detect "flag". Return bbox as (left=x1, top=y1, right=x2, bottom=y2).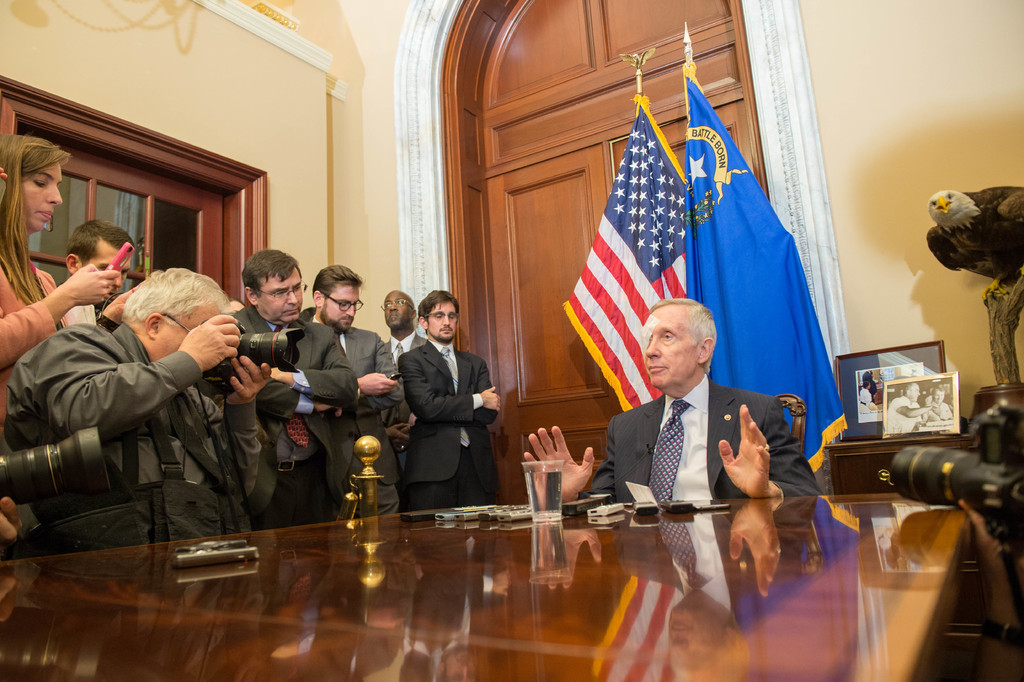
(left=680, top=71, right=845, bottom=487).
